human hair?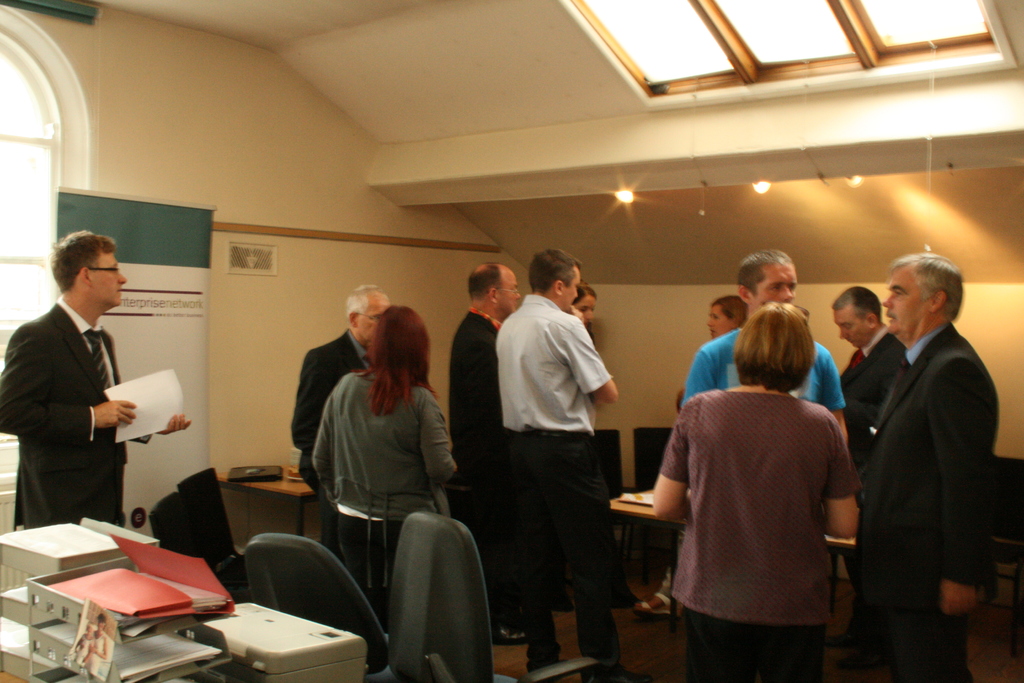
x1=712, y1=293, x2=748, y2=325
